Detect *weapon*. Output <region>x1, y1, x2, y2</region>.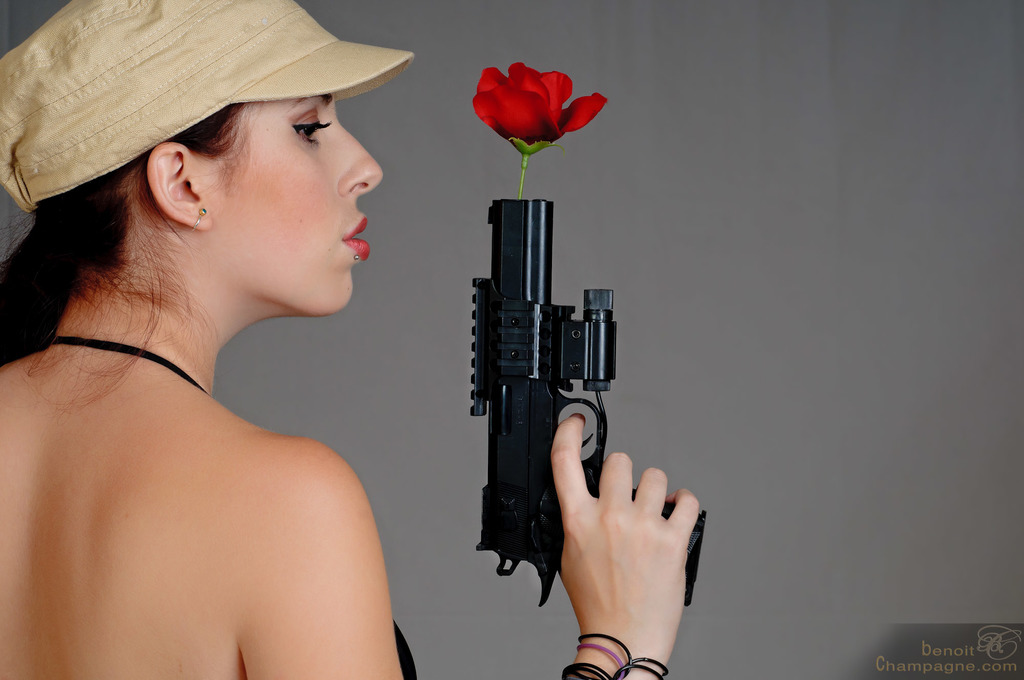
<region>464, 174, 659, 617</region>.
